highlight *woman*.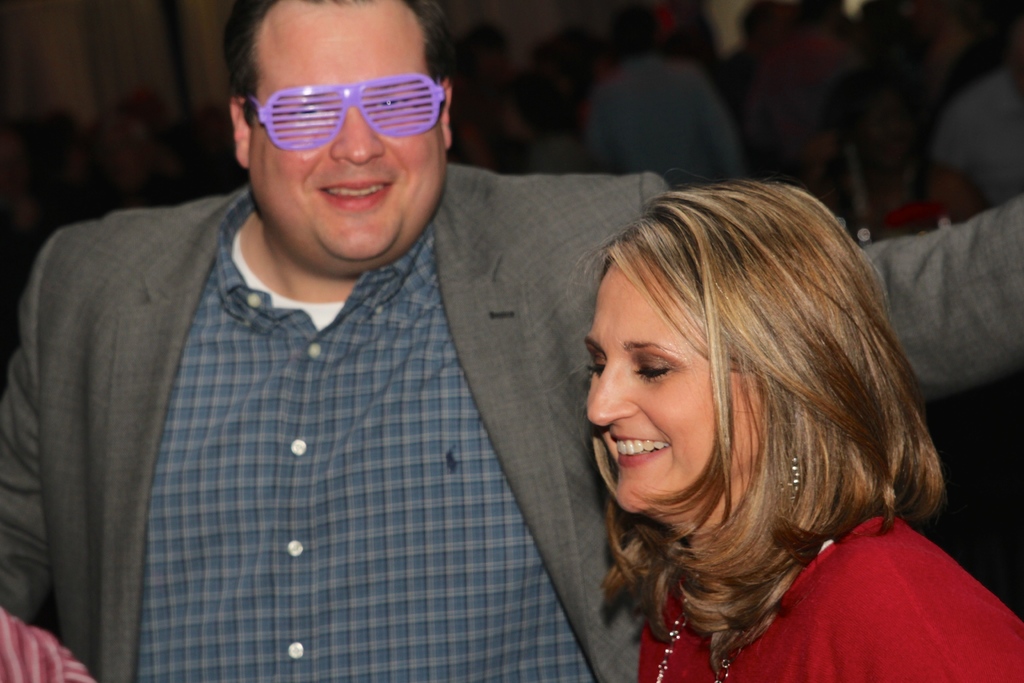
Highlighted region: [x1=492, y1=131, x2=972, y2=681].
